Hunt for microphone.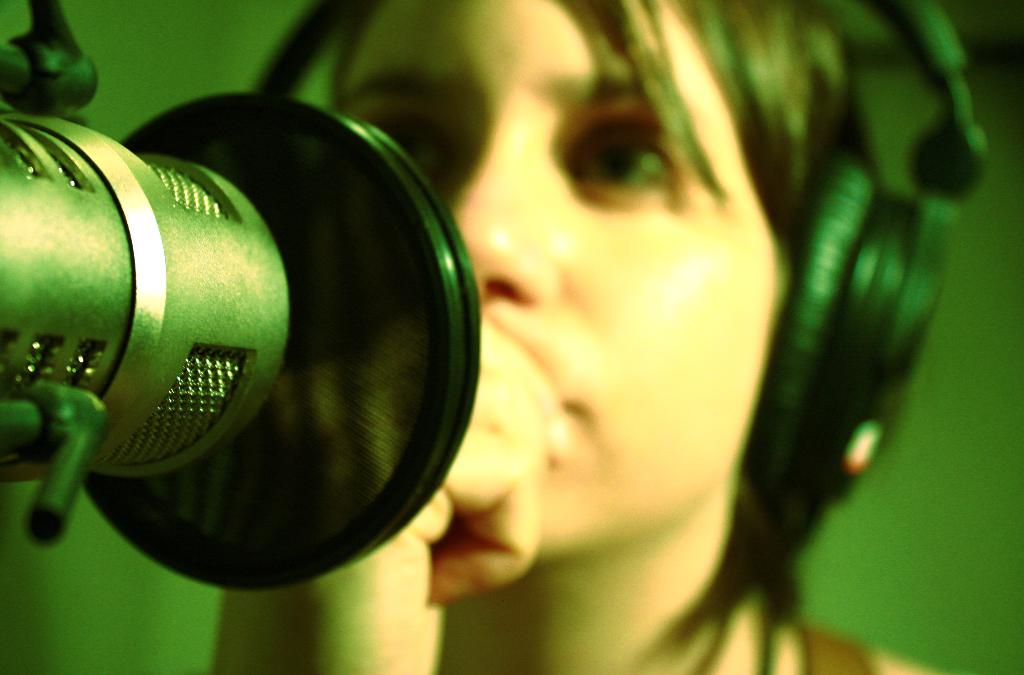
Hunted down at select_region(0, 72, 554, 613).
